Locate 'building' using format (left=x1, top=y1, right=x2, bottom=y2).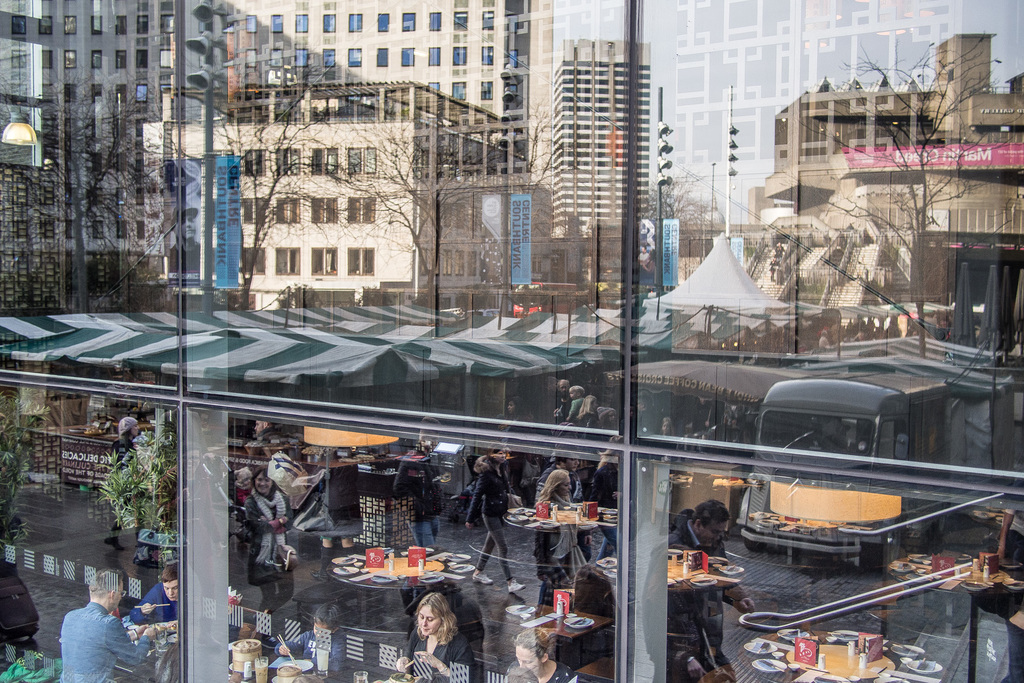
(left=0, top=0, right=1023, bottom=682).
